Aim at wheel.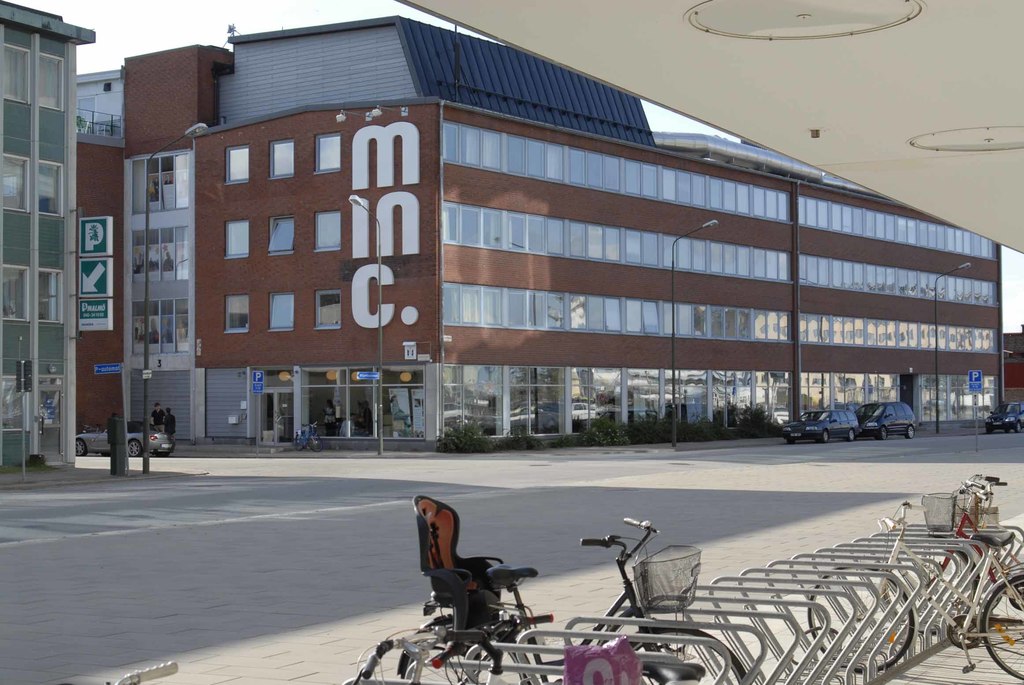
Aimed at 625 622 746 684.
